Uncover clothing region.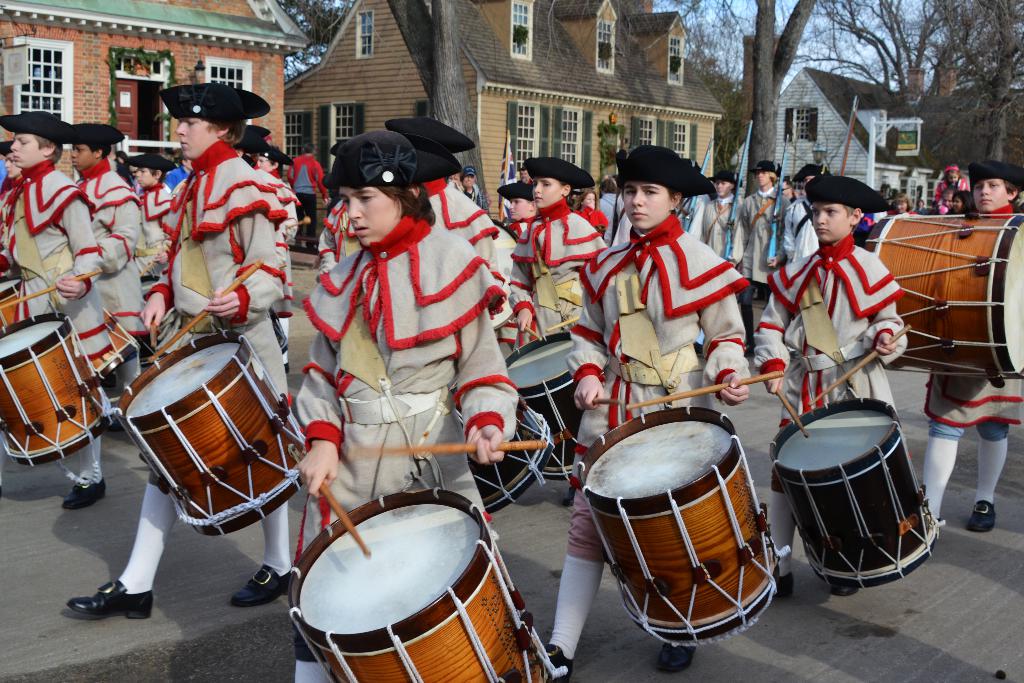
Uncovered: {"x1": 527, "y1": 193, "x2": 600, "y2": 361}.
